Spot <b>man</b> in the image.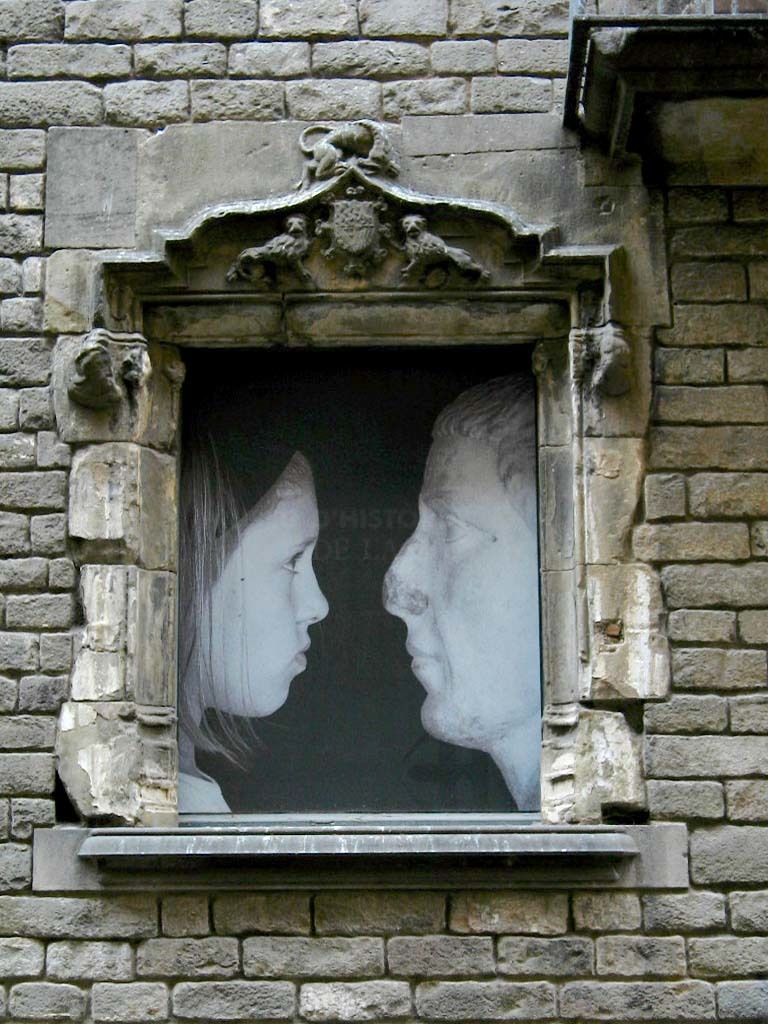
<b>man</b> found at [337,342,580,821].
